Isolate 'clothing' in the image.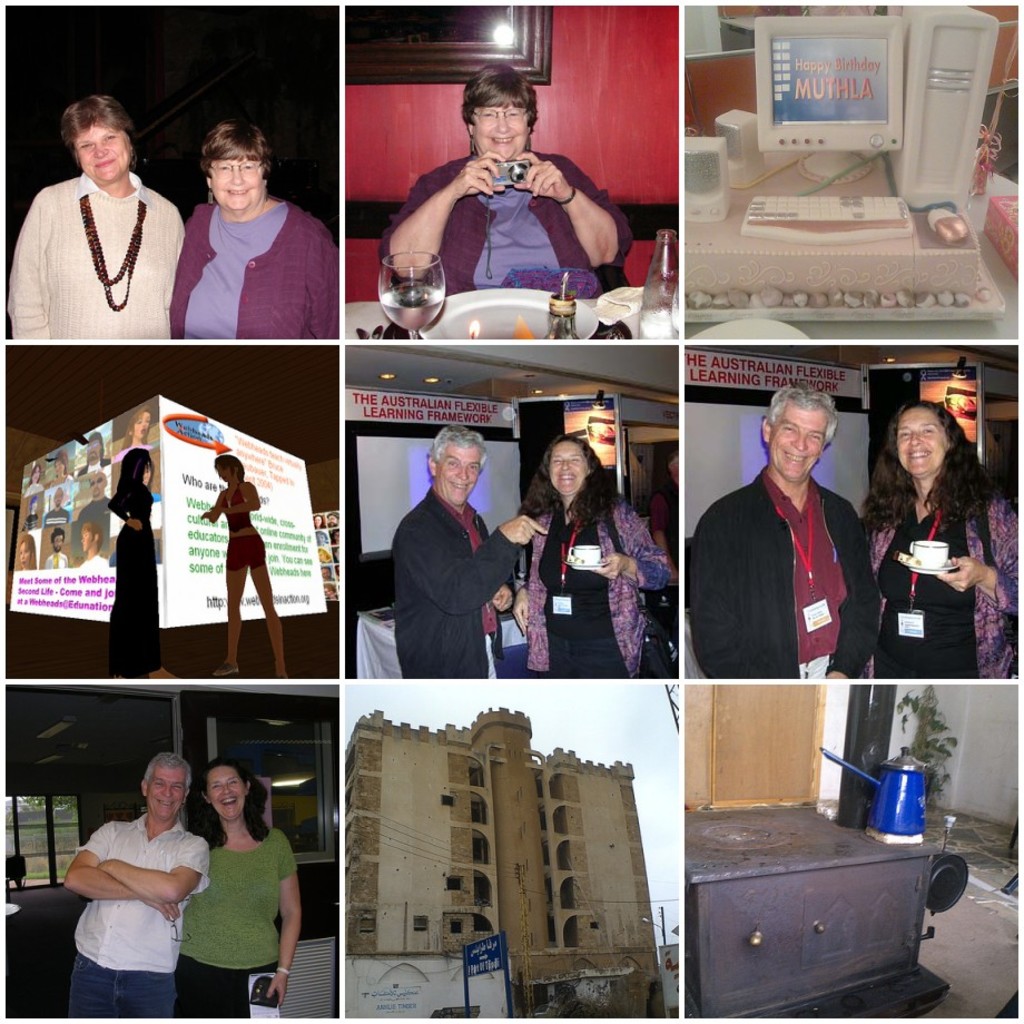
Isolated region: {"left": 78, "top": 456, "right": 111, "bottom": 474}.
